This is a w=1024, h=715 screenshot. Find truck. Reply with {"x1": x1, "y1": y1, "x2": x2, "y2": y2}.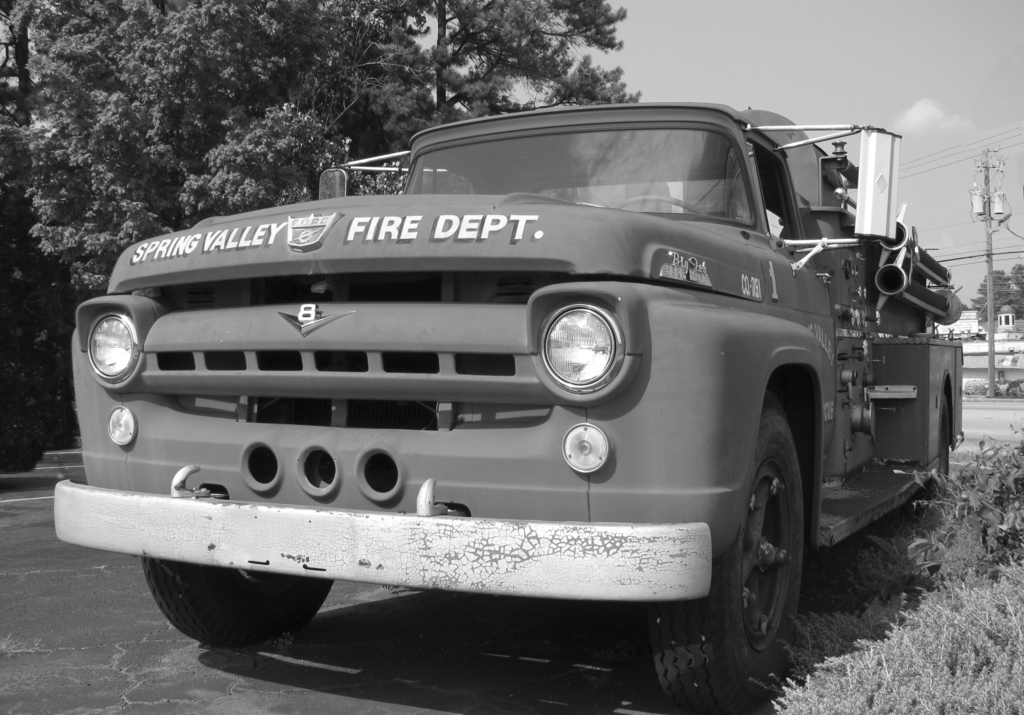
{"x1": 59, "y1": 111, "x2": 966, "y2": 660}.
